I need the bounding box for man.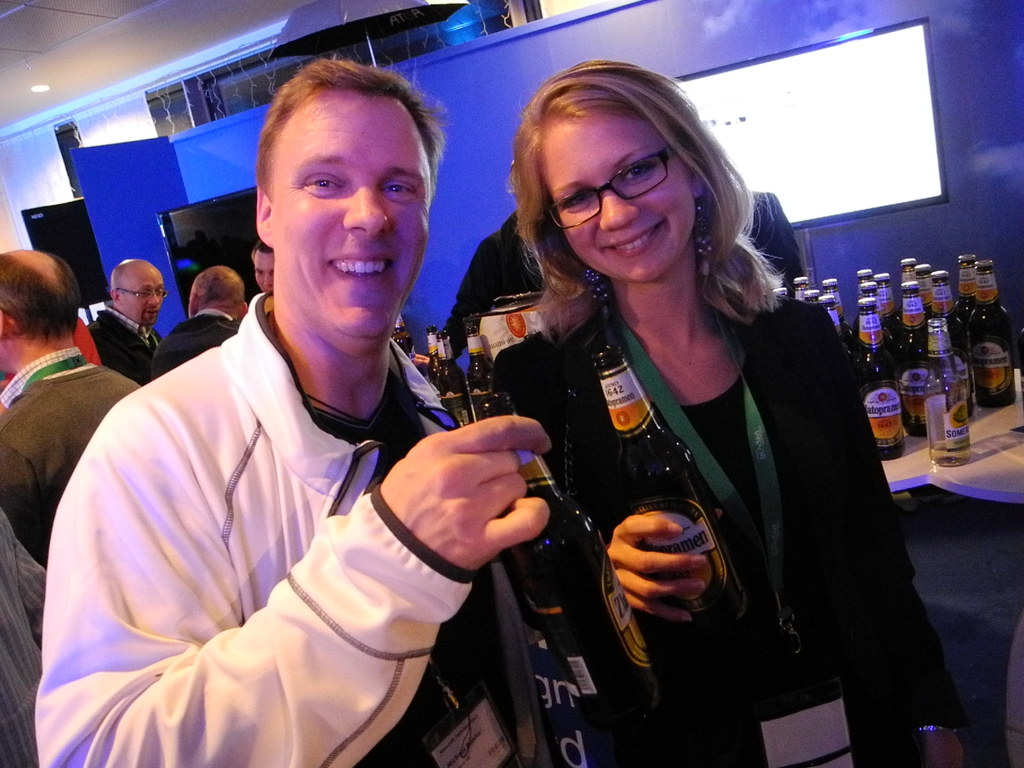
Here it is: bbox=(0, 246, 144, 563).
